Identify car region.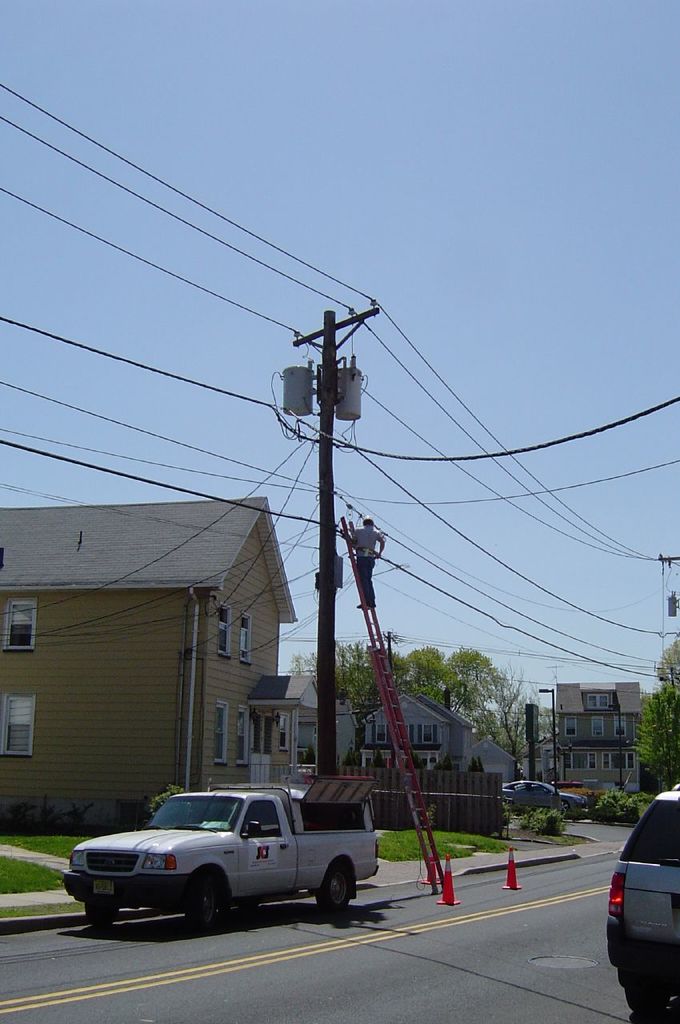
Region: [left=497, top=782, right=594, bottom=817].
